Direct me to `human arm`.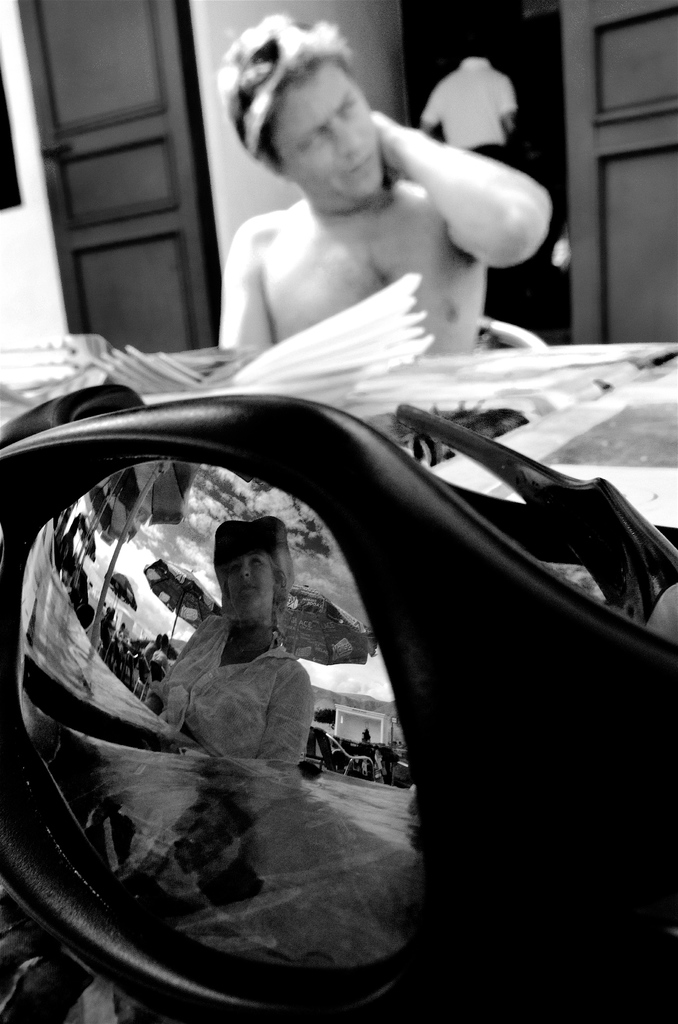
Direction: 216:225:277:345.
